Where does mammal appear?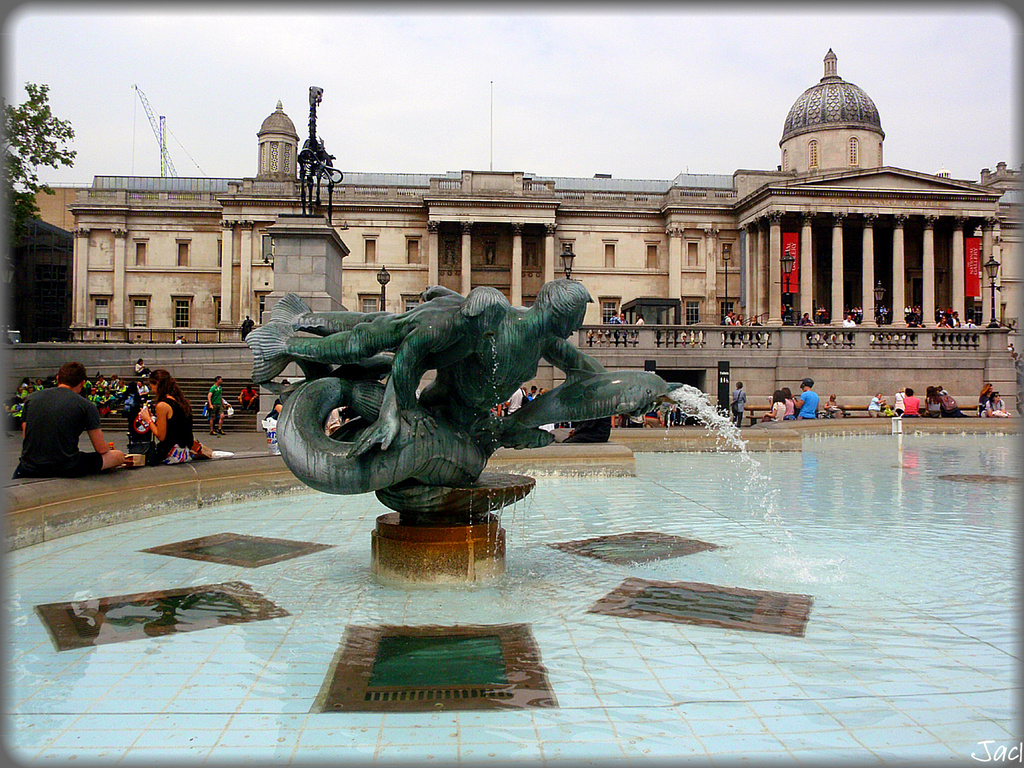
Appears at box(781, 304, 795, 320).
